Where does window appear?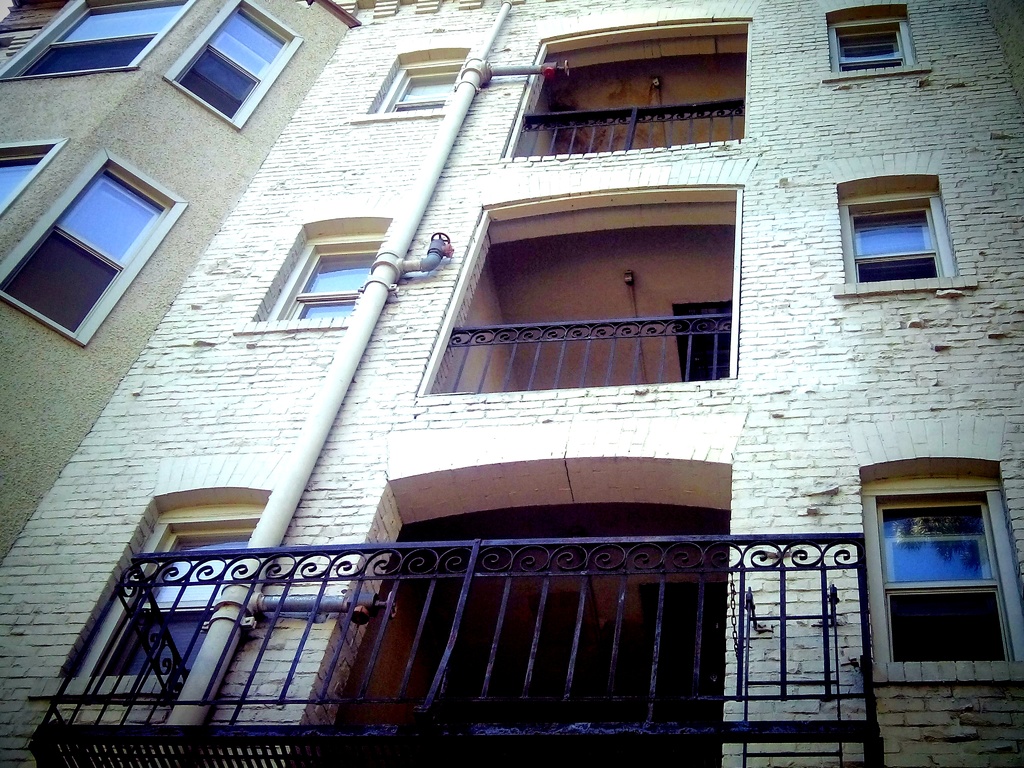
Appears at x1=376, y1=61, x2=468, y2=108.
